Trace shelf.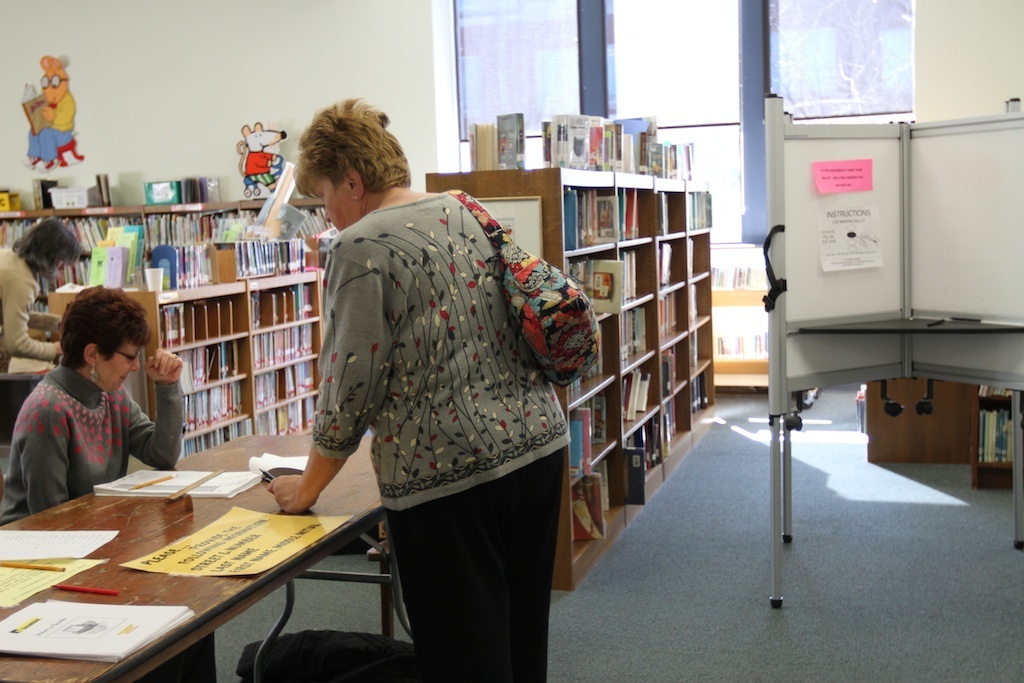
Traced to {"left": 0, "top": 207, "right": 147, "bottom": 254}.
